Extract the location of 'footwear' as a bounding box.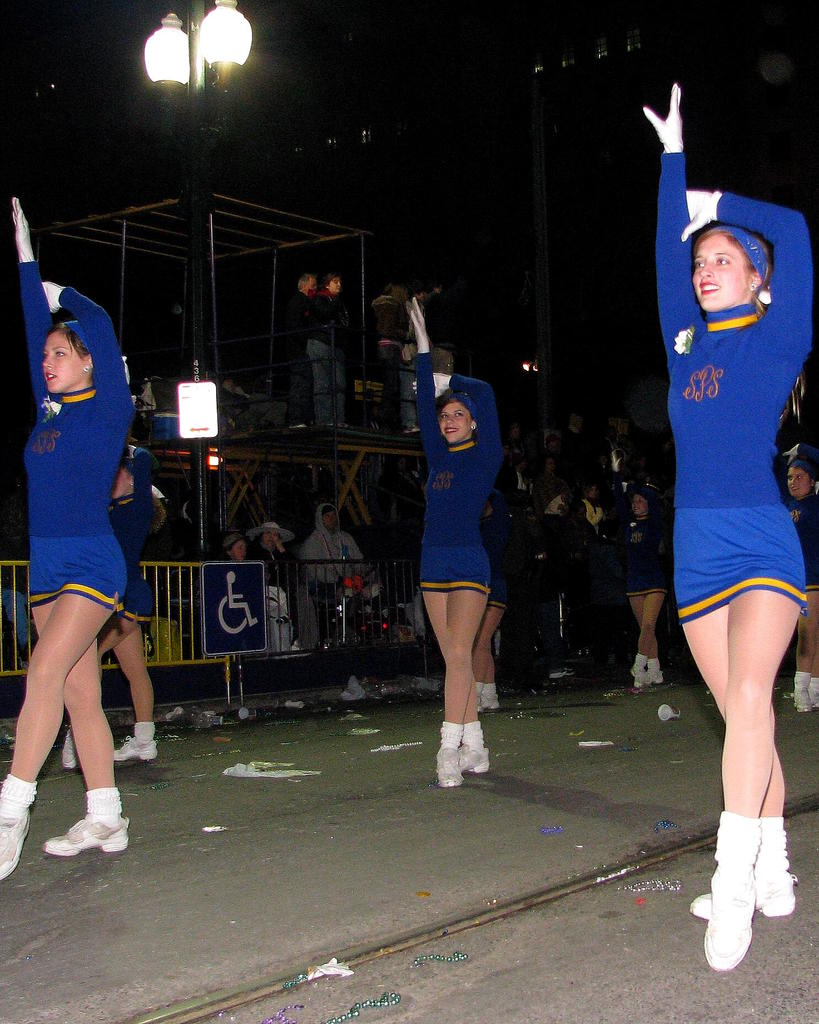
(left=40, top=815, right=131, bottom=856).
